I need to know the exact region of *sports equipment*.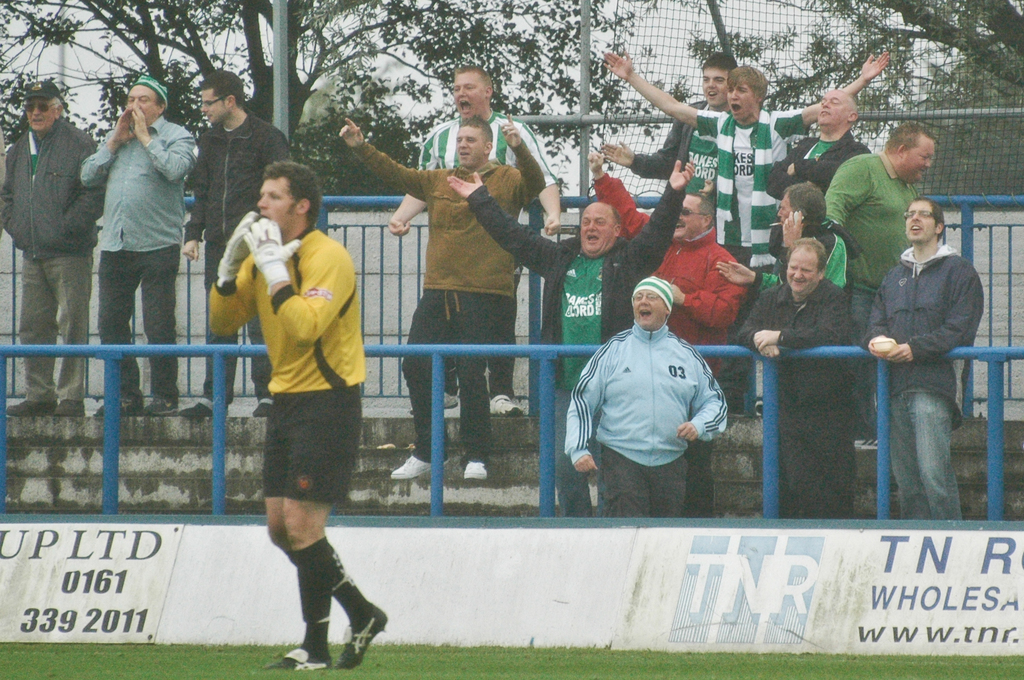
Region: <box>241,218,305,291</box>.
